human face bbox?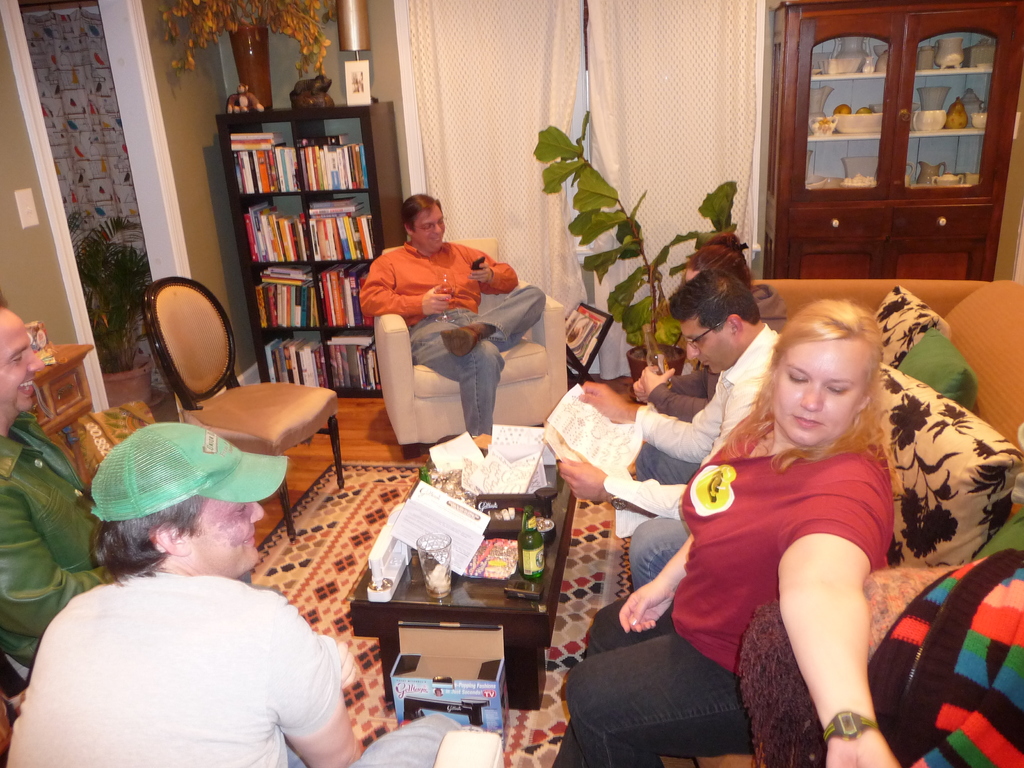
(410, 204, 449, 250)
